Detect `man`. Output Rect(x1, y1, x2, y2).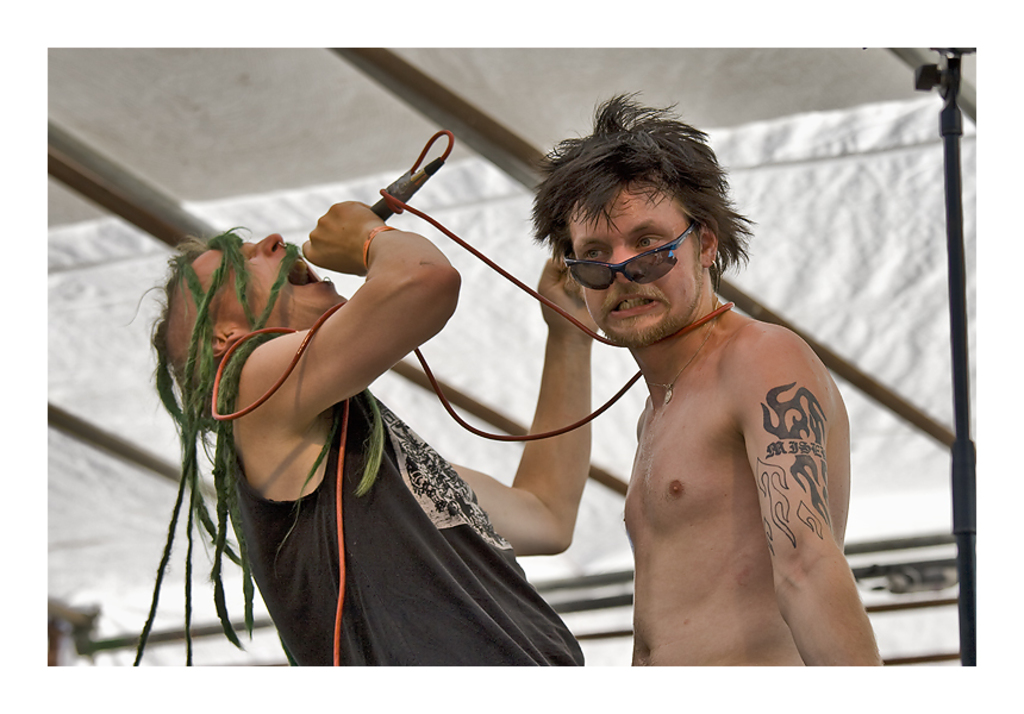
Rect(124, 200, 600, 668).
